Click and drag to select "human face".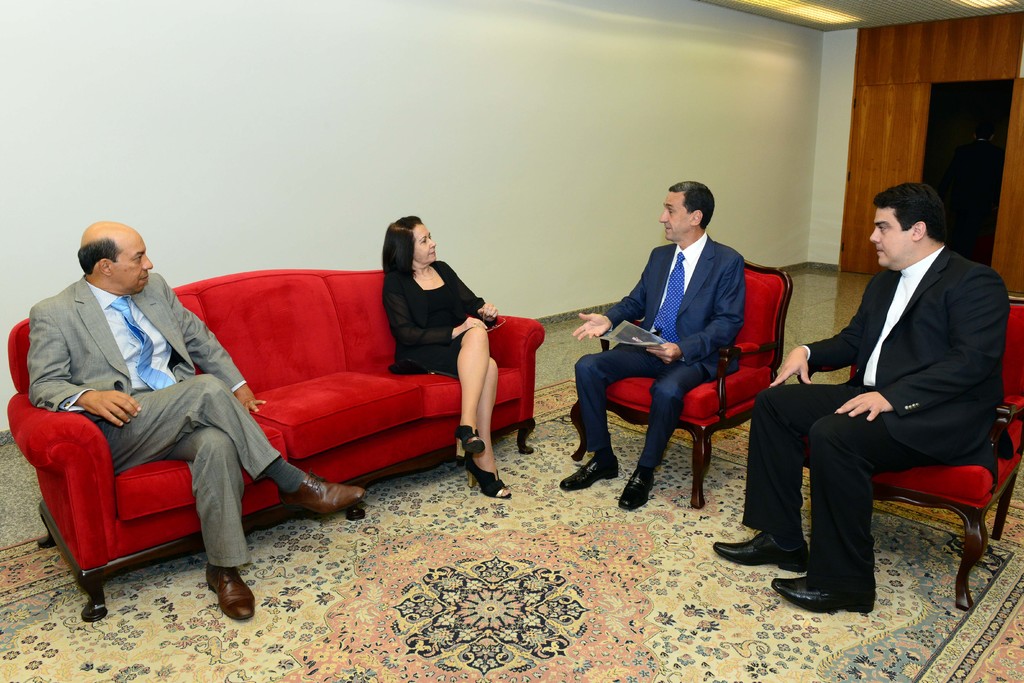
Selection: 107, 236, 152, 297.
